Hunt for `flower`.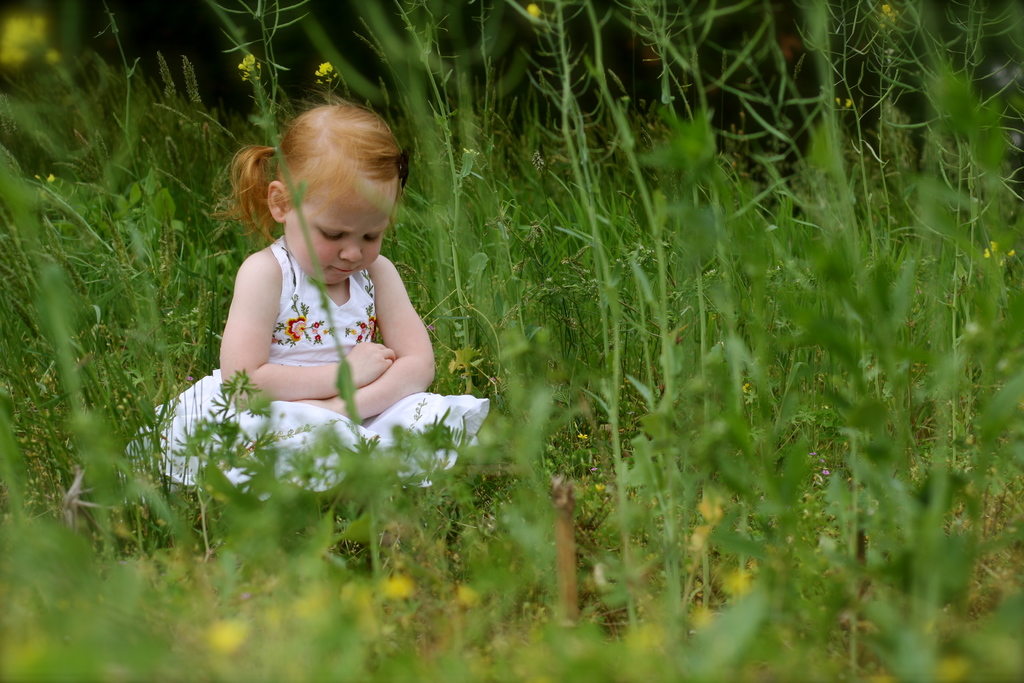
Hunted down at box=[686, 599, 721, 633].
